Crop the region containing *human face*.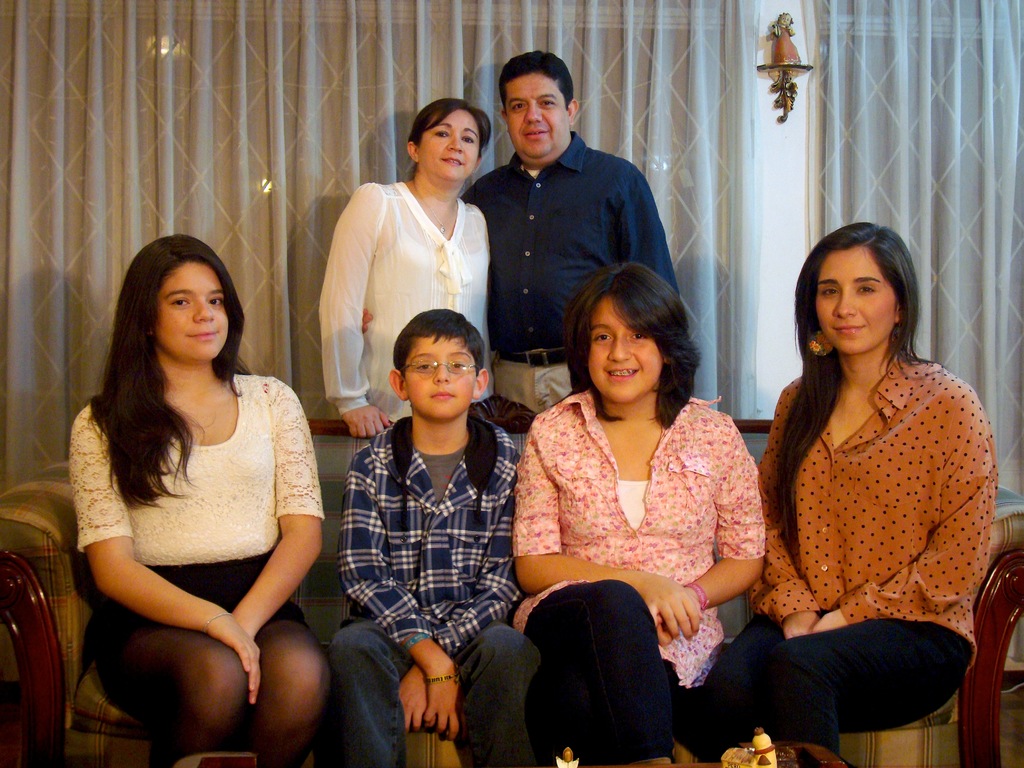
Crop region: select_region(588, 296, 660, 402).
